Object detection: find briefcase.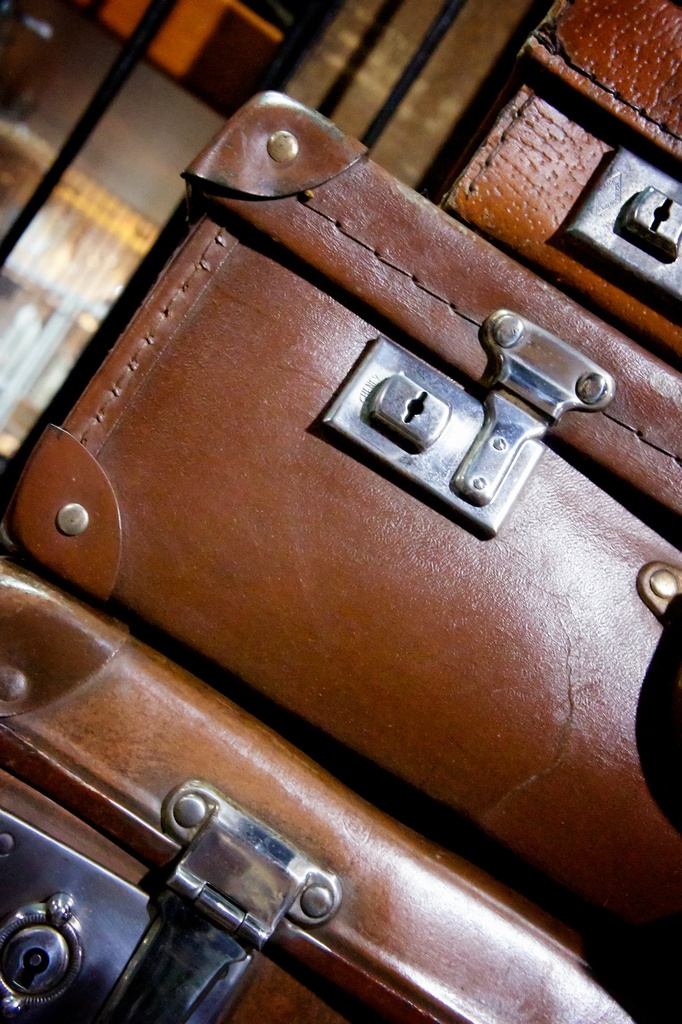
l=0, t=548, r=672, b=1023.
